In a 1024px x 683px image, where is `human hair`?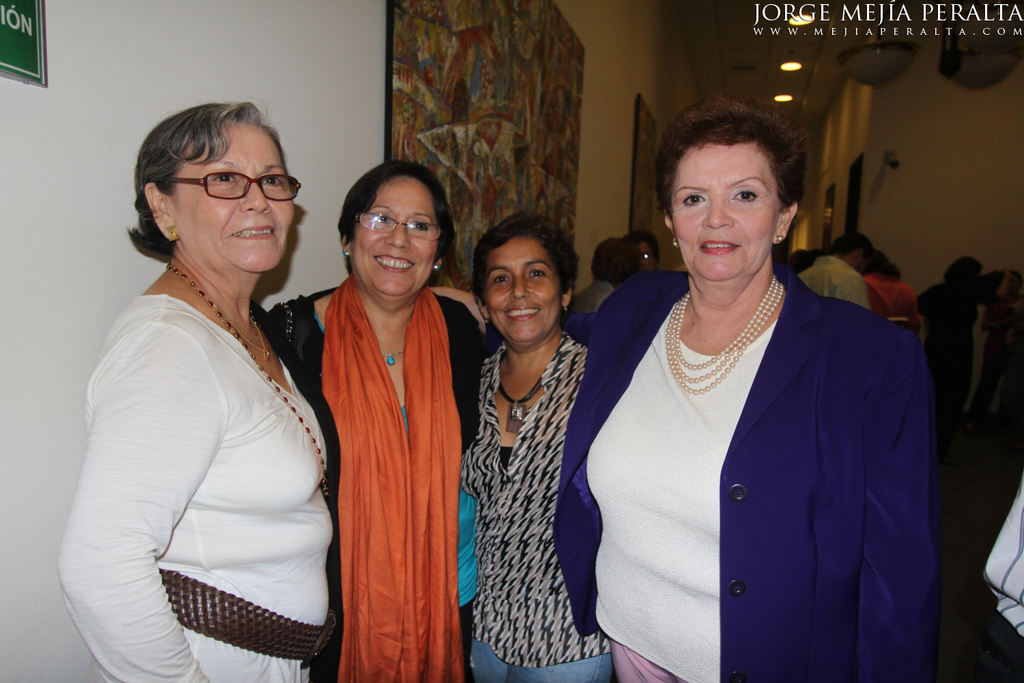
<box>826,232,874,258</box>.
